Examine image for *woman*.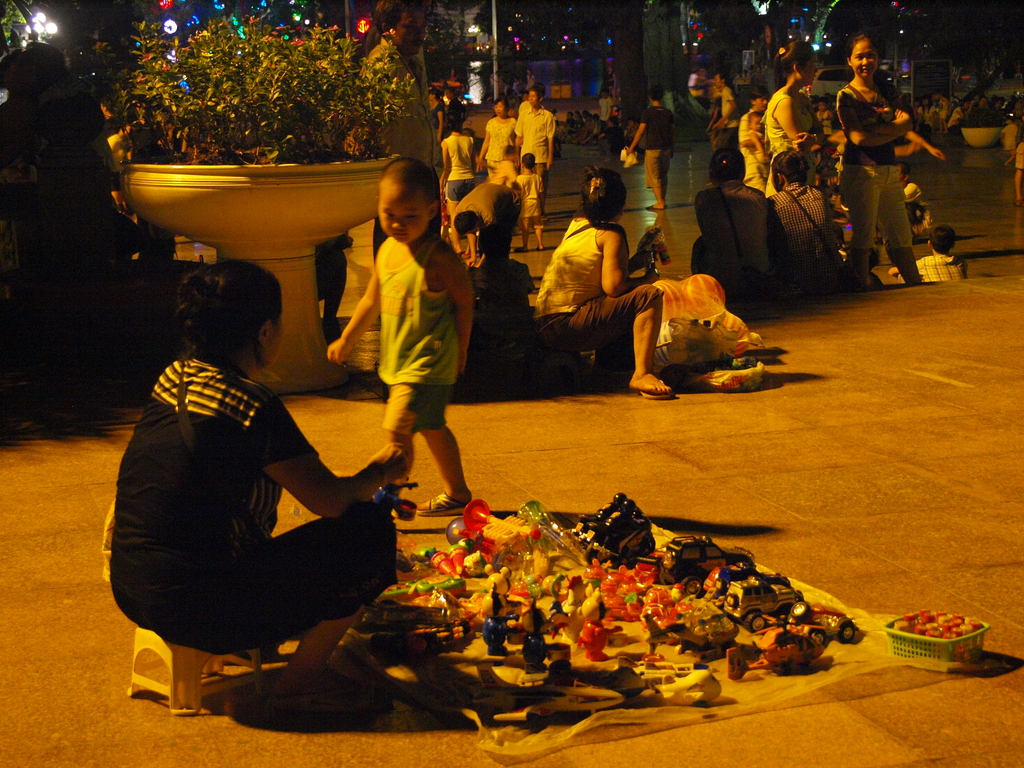
Examination result: [left=835, top=33, right=946, bottom=285].
